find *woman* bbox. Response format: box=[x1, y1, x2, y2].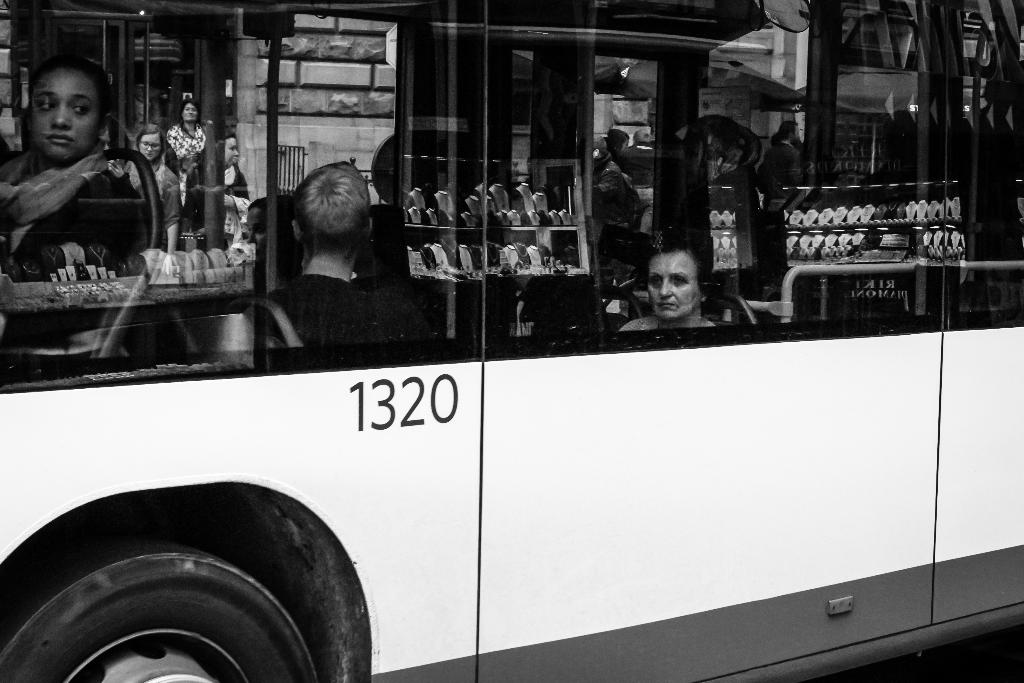
box=[614, 219, 720, 334].
